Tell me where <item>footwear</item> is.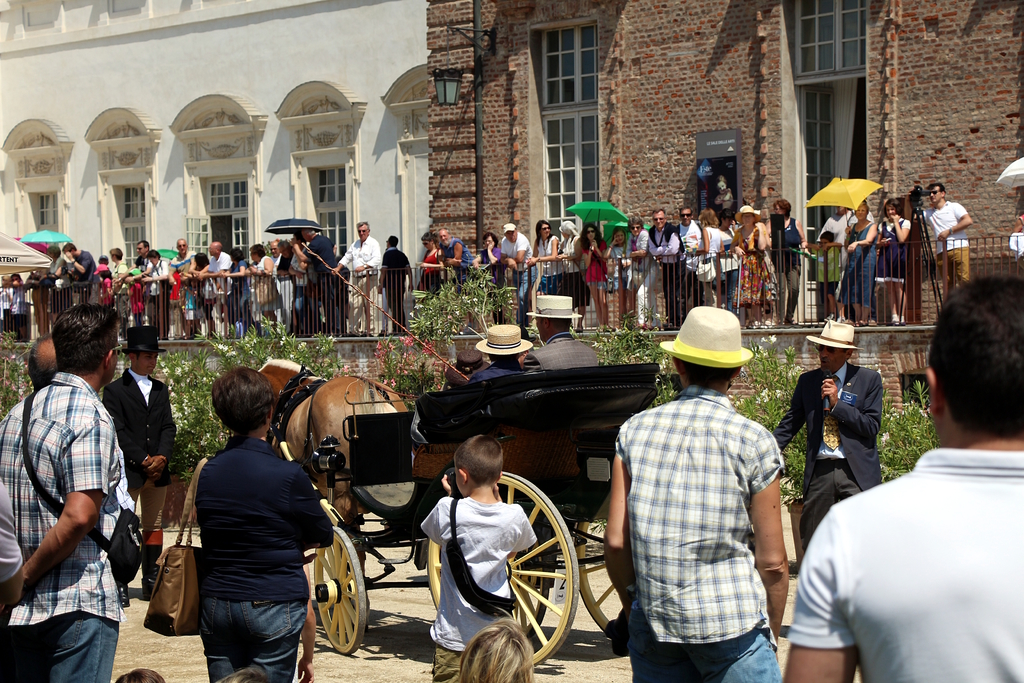
<item>footwear</item> is at l=637, t=321, r=646, b=326.
